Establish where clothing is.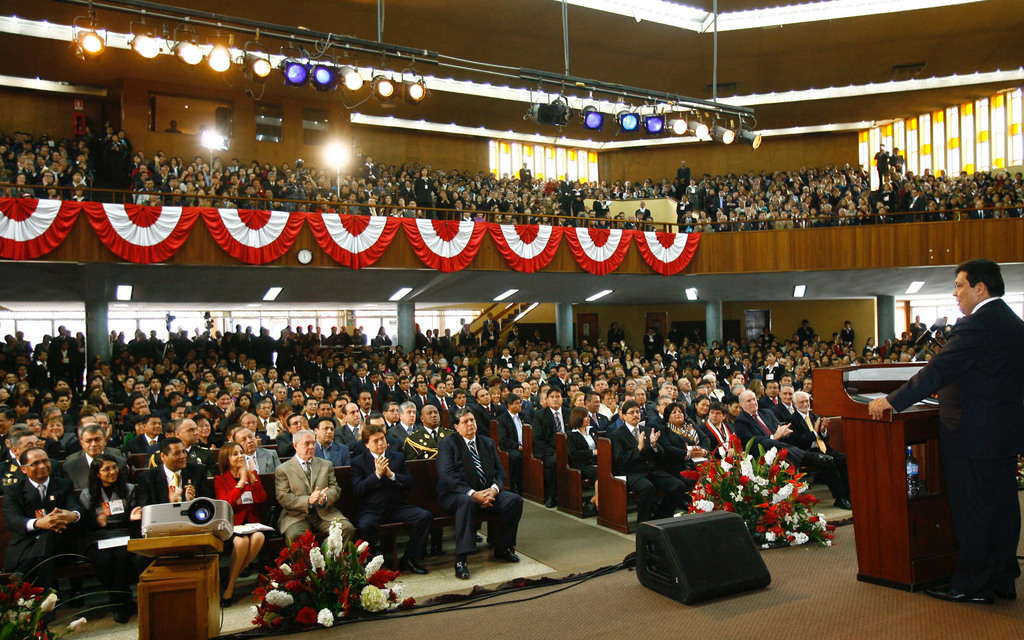
Established at rect(1, 440, 18, 458).
